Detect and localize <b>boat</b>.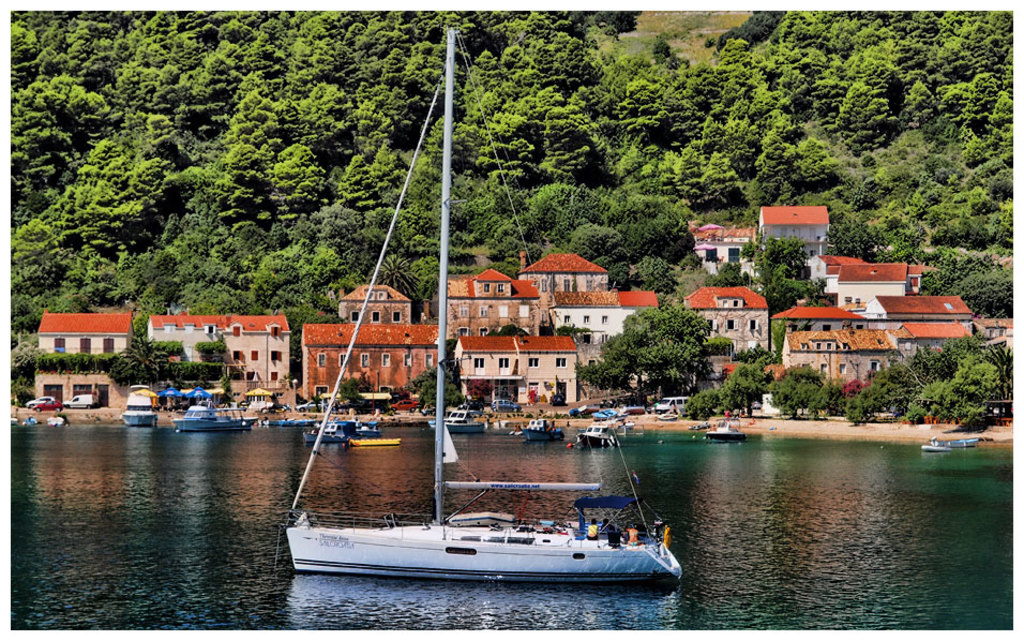
Localized at [944, 435, 981, 450].
